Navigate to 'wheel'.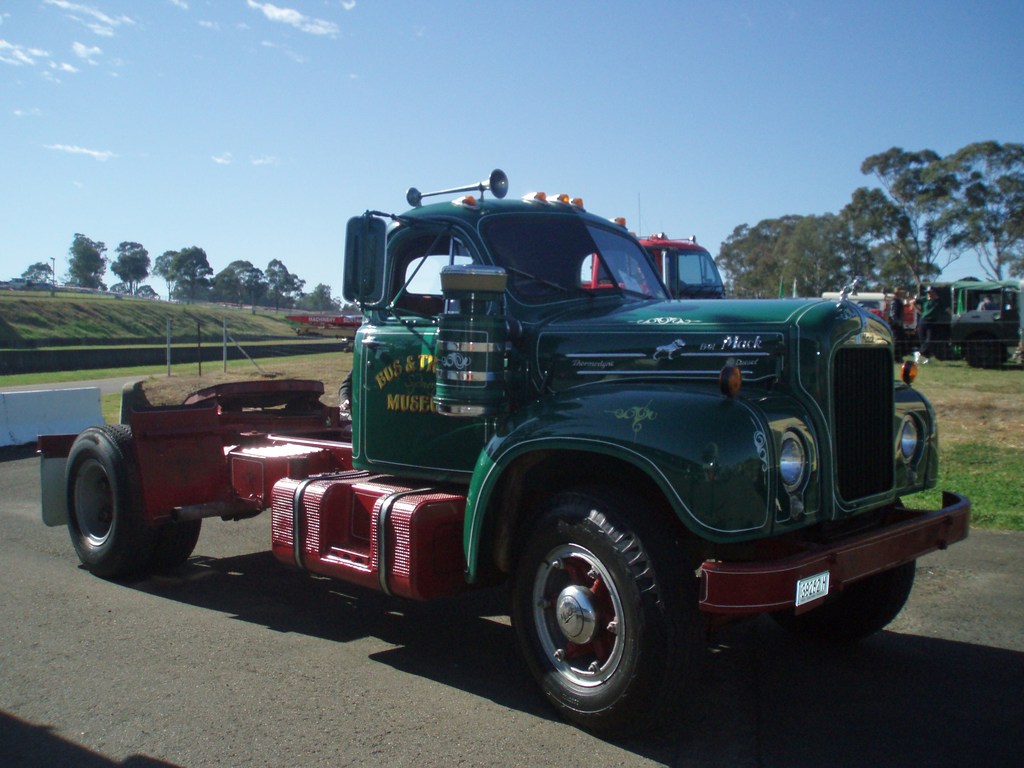
Navigation target: (left=517, top=279, right=559, bottom=290).
